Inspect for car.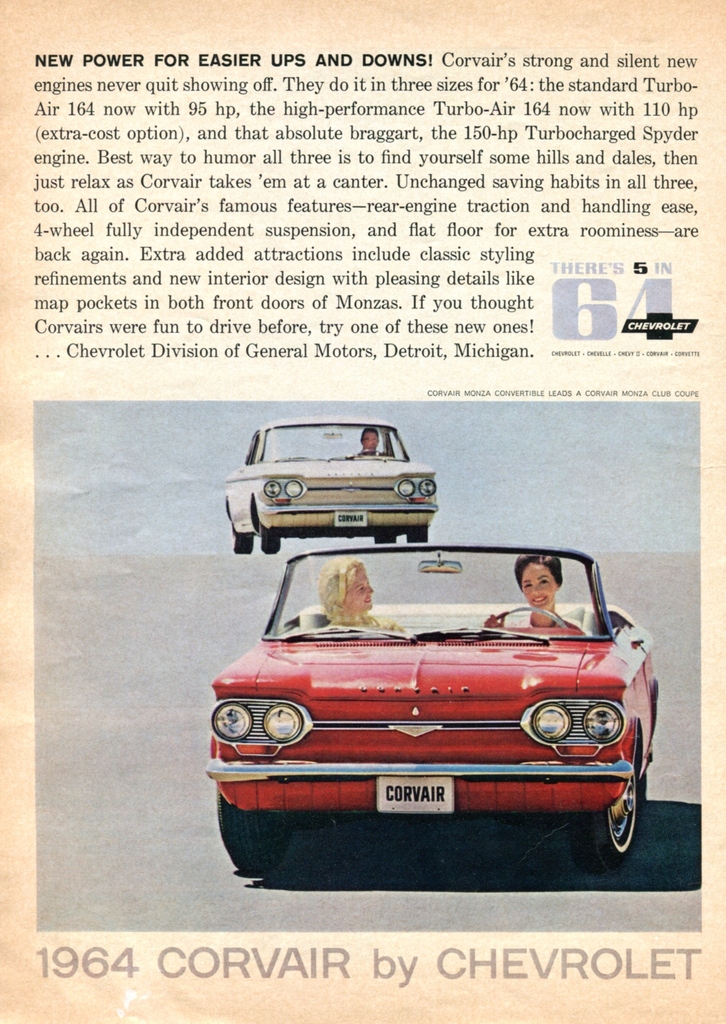
Inspection: l=199, t=536, r=665, b=869.
